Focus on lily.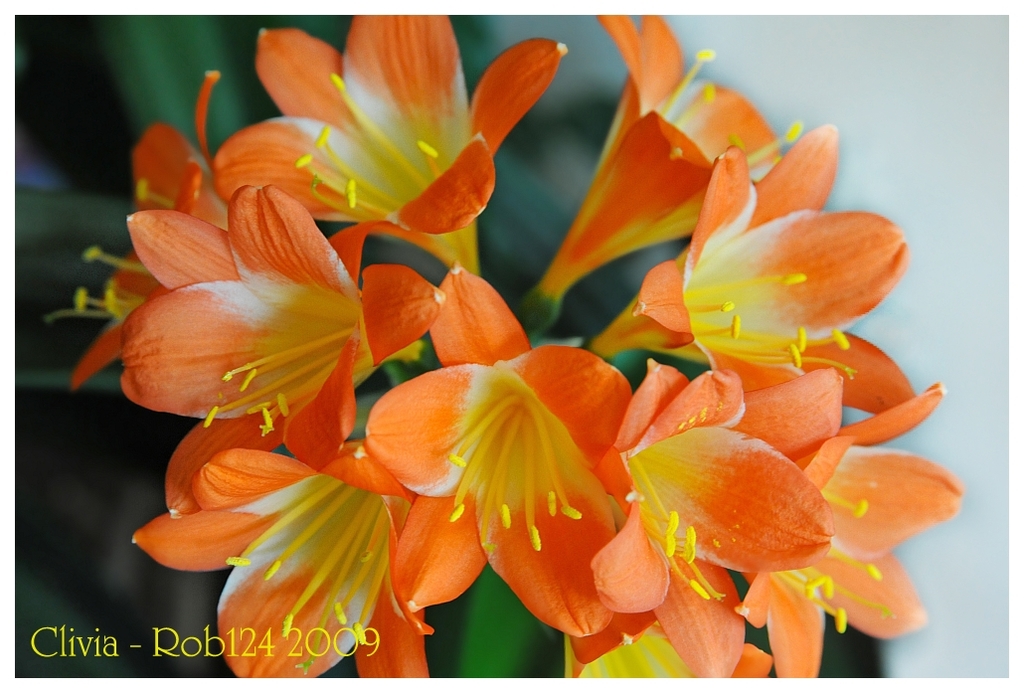
Focused at (x1=131, y1=176, x2=444, y2=459).
